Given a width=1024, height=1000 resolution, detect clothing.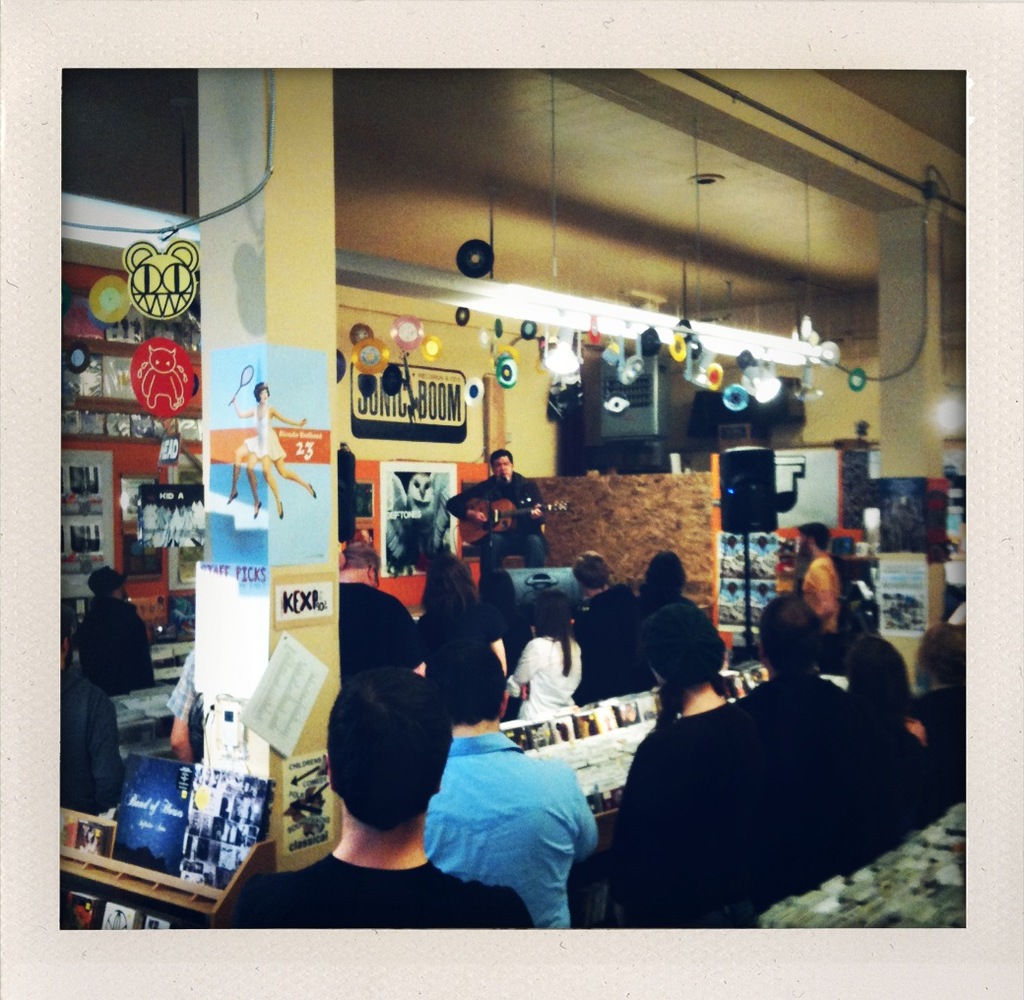
451:485:548:577.
